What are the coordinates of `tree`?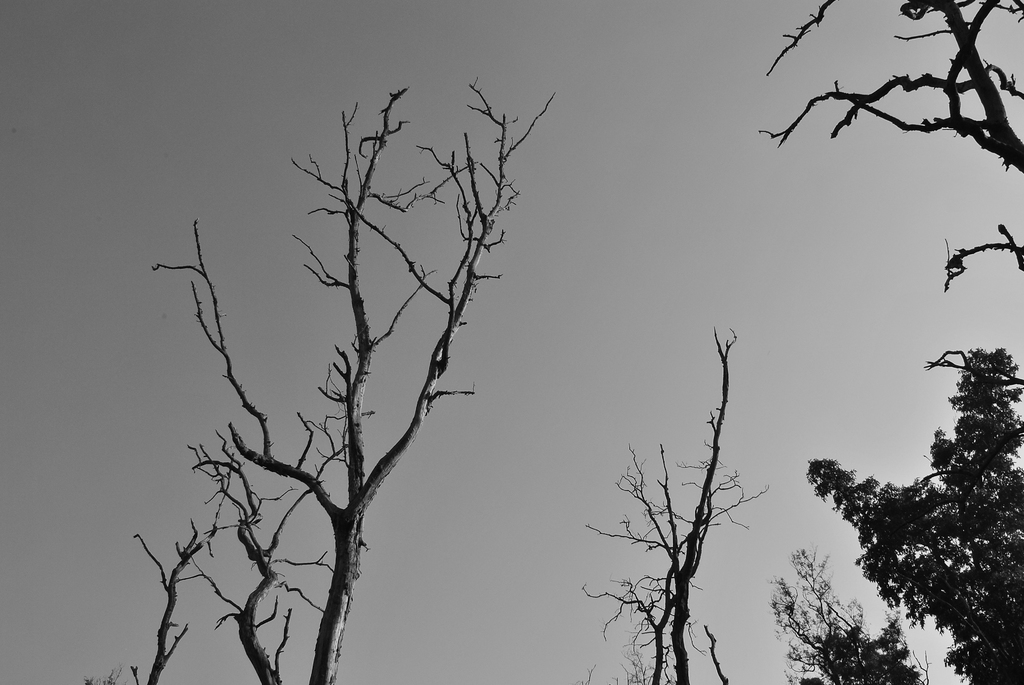
(left=806, top=346, right=1023, bottom=684).
